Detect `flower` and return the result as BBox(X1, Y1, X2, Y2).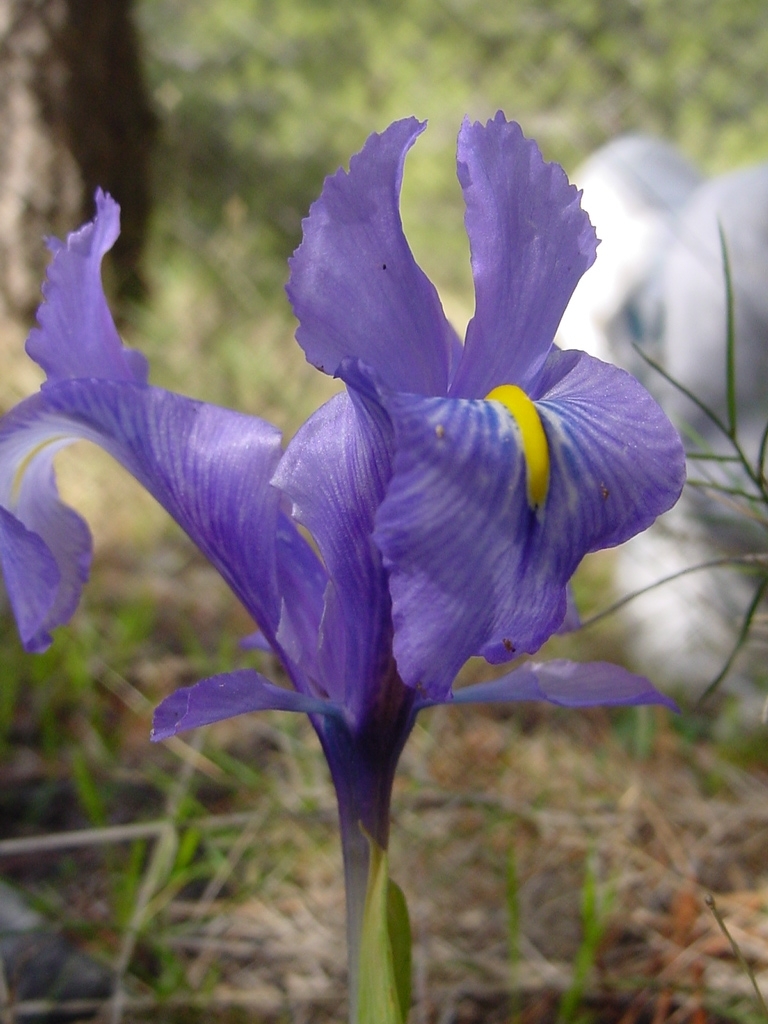
BBox(271, 108, 682, 677).
